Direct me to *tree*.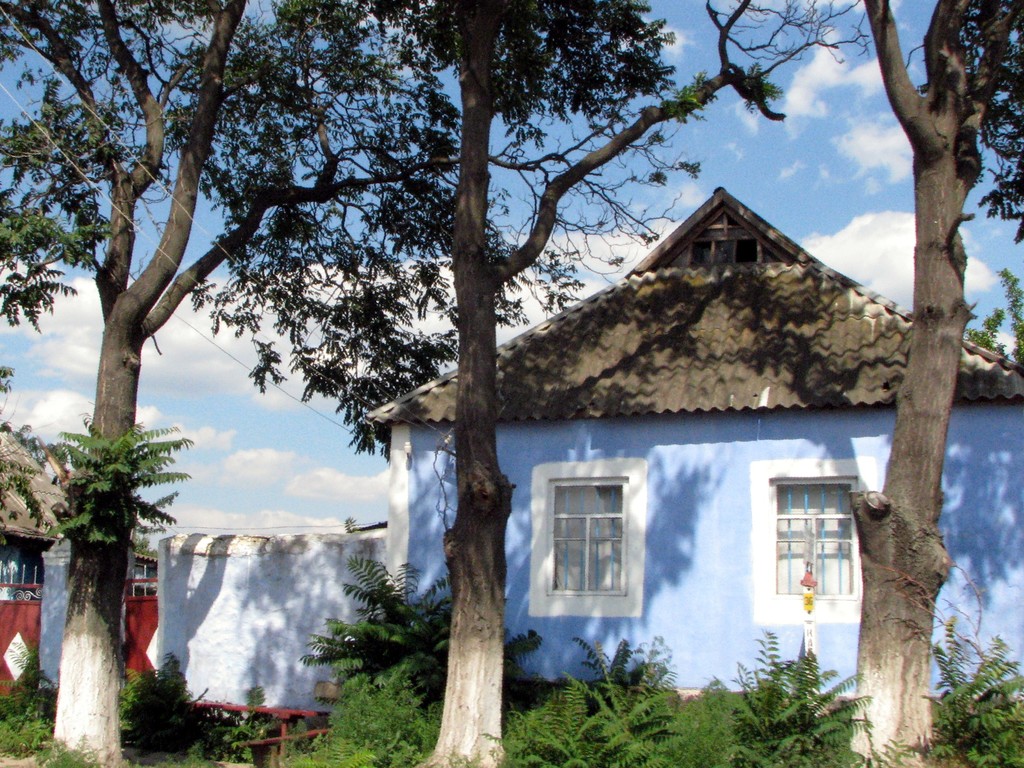
Direction: region(239, 7, 879, 767).
